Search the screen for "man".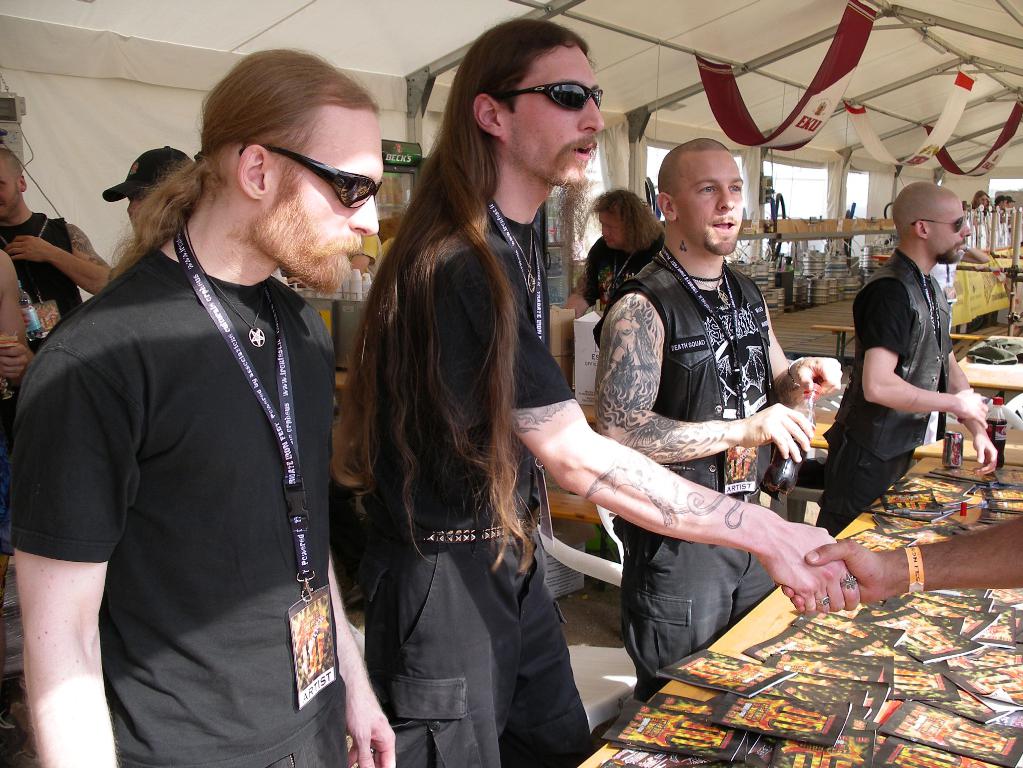
Found at pyautogui.locateOnScreen(556, 193, 675, 338).
